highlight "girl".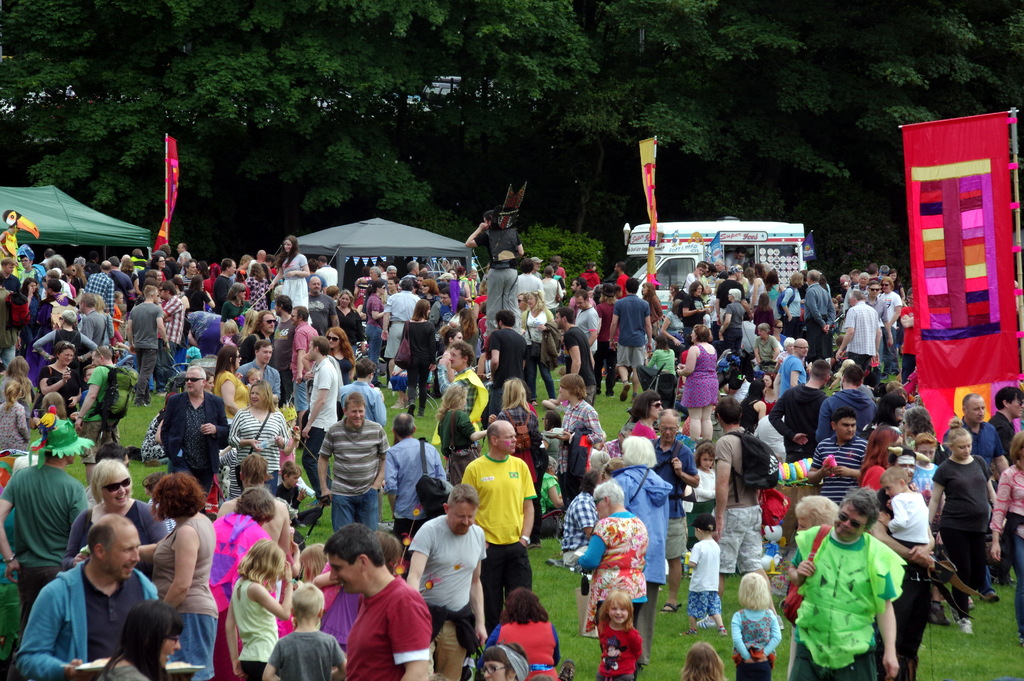
Highlighted region: [0, 380, 32, 448].
